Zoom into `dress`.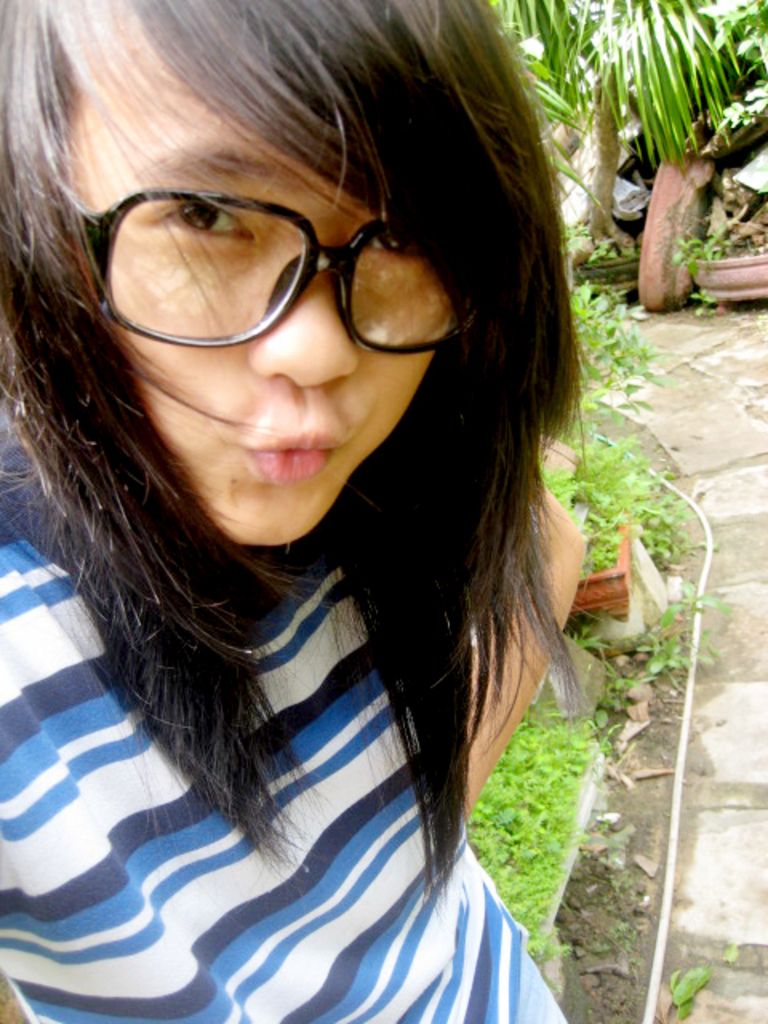
Zoom target: [x1=0, y1=418, x2=565, y2=1022].
